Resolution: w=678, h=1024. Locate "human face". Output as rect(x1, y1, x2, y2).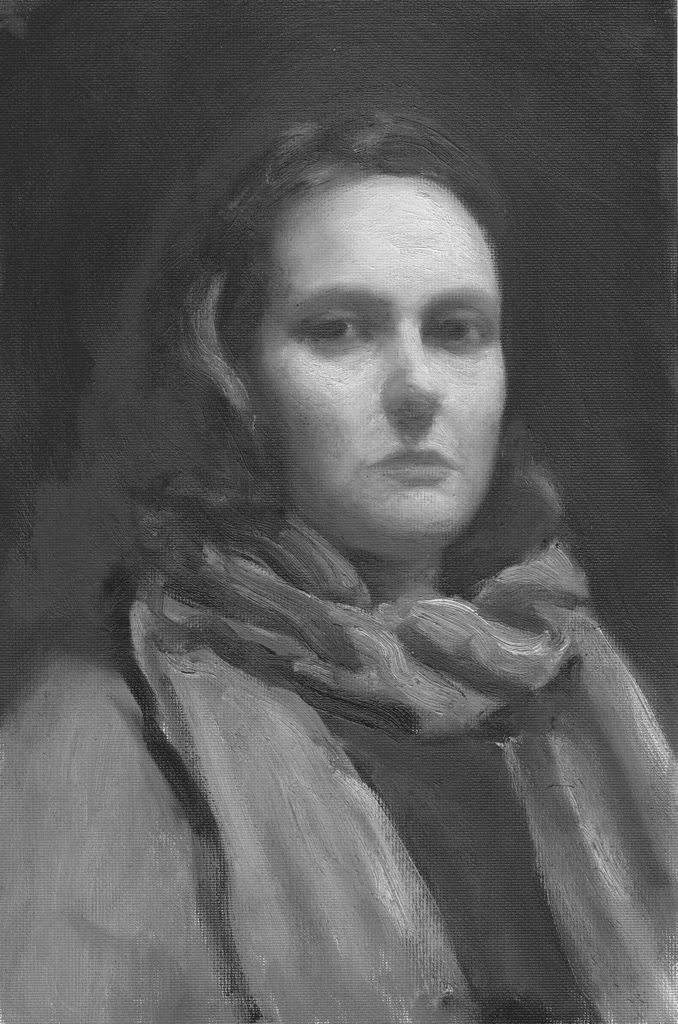
rect(254, 181, 512, 549).
